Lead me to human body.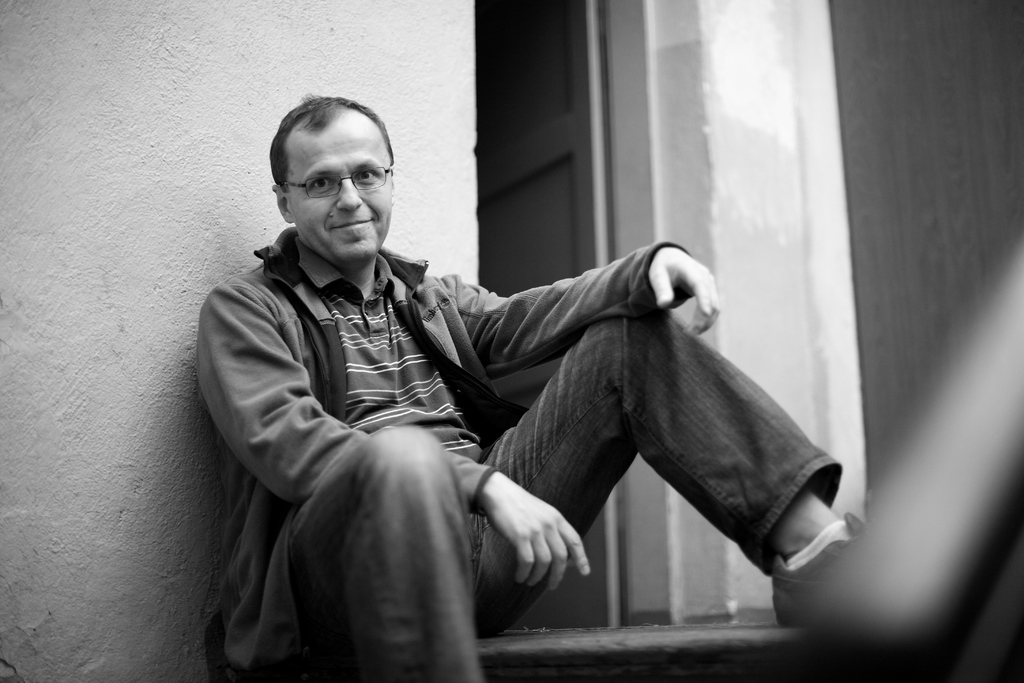
Lead to [x1=194, y1=80, x2=726, y2=680].
